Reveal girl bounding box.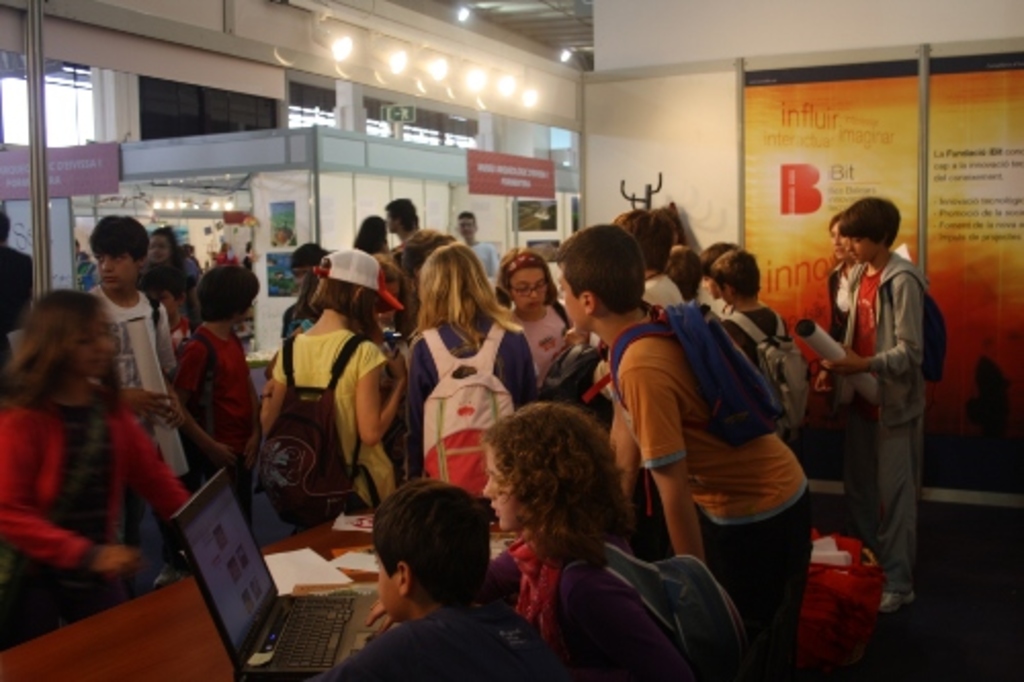
Revealed: (x1=0, y1=293, x2=209, y2=616).
